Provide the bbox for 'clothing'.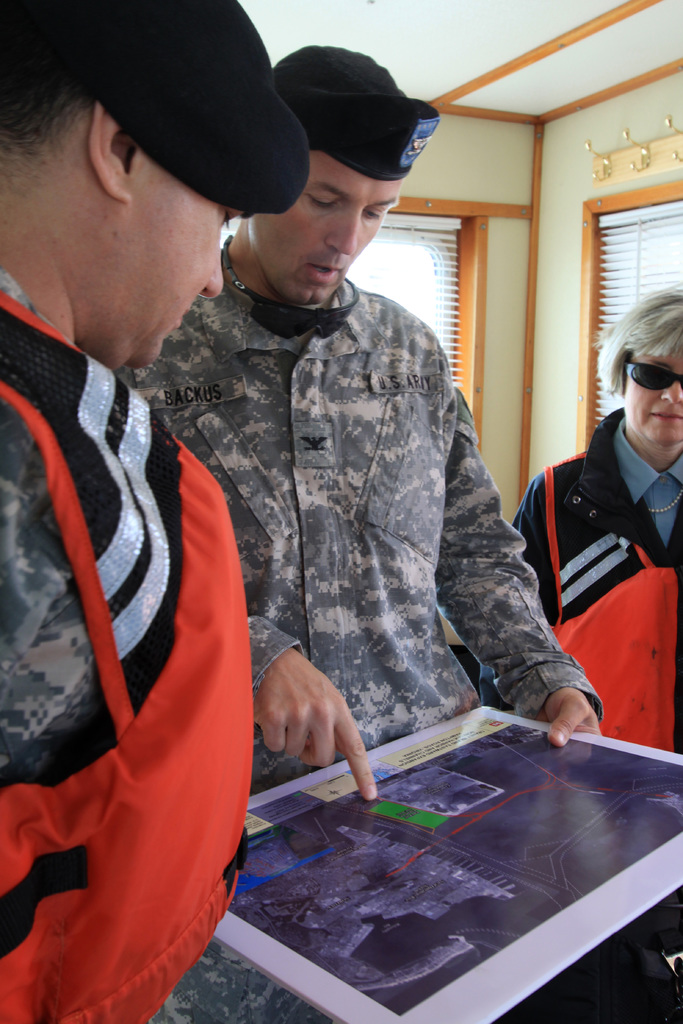
x1=8, y1=252, x2=264, y2=1002.
